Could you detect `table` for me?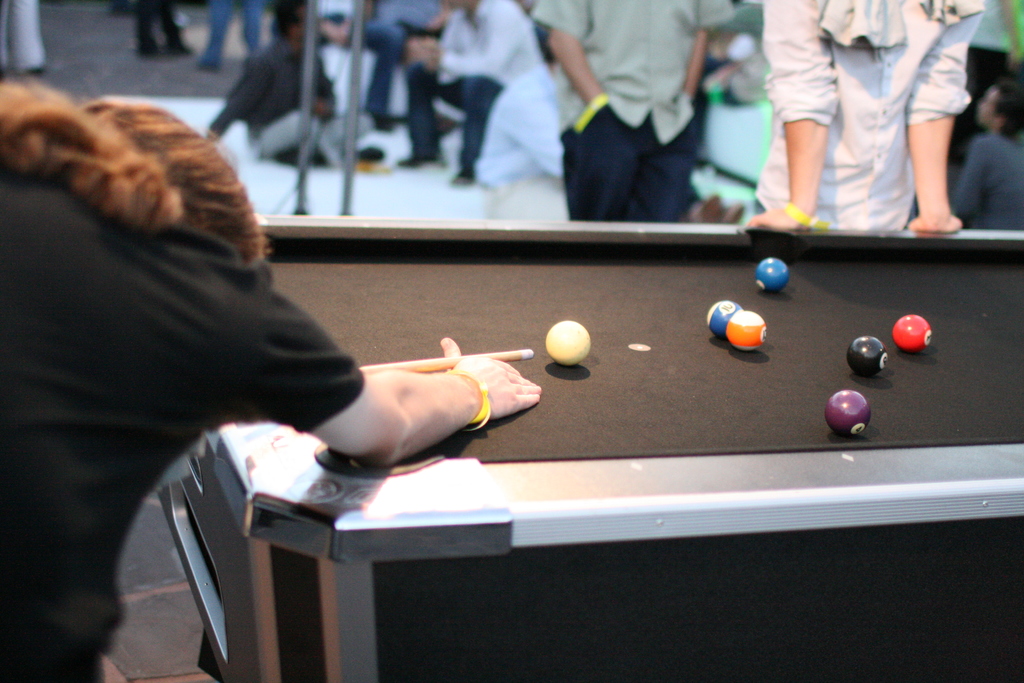
Detection result: x1=219 y1=231 x2=1008 y2=670.
